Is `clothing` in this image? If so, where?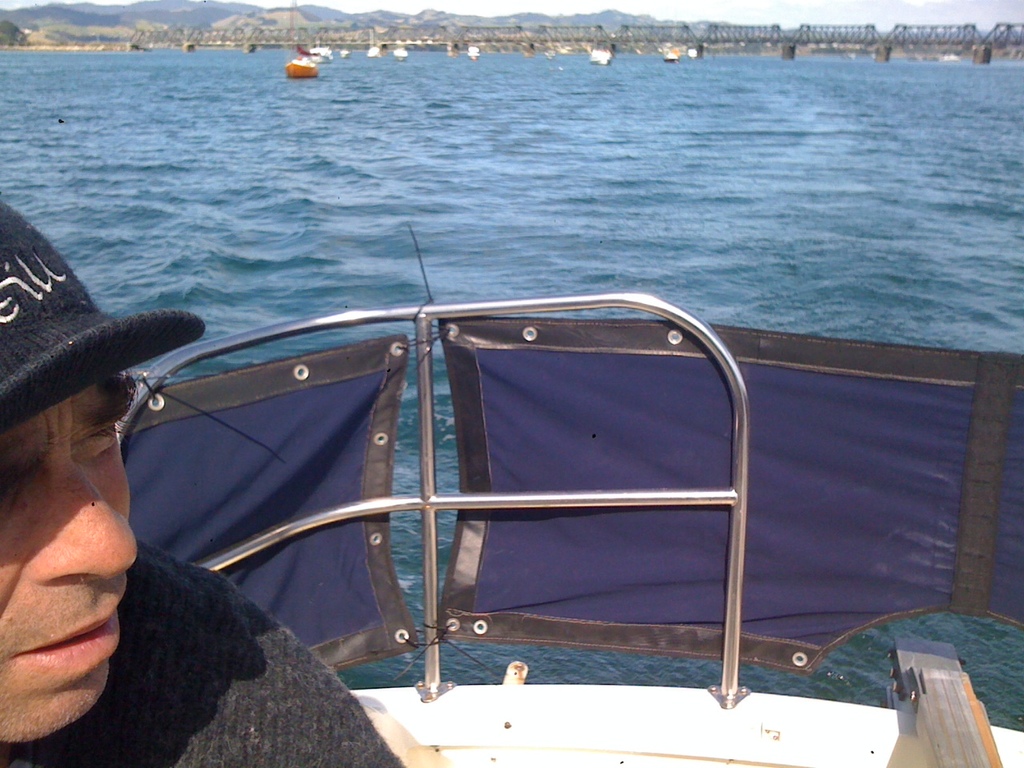
Yes, at 0, 536, 415, 767.
